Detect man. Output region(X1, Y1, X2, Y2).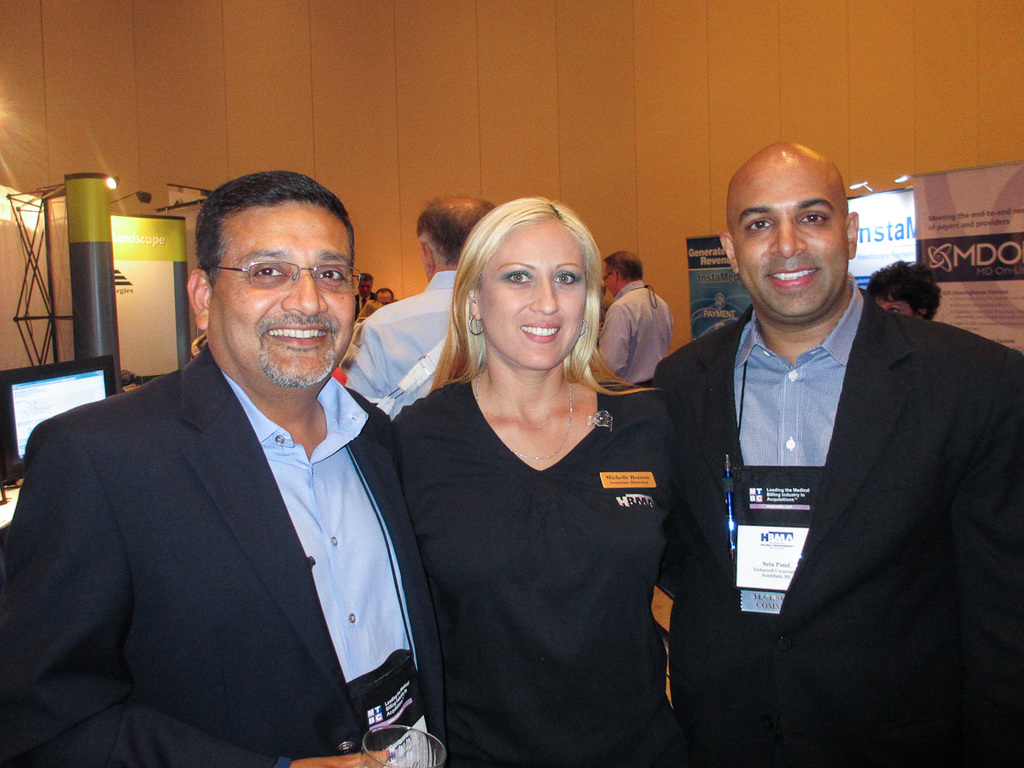
region(344, 191, 497, 427).
